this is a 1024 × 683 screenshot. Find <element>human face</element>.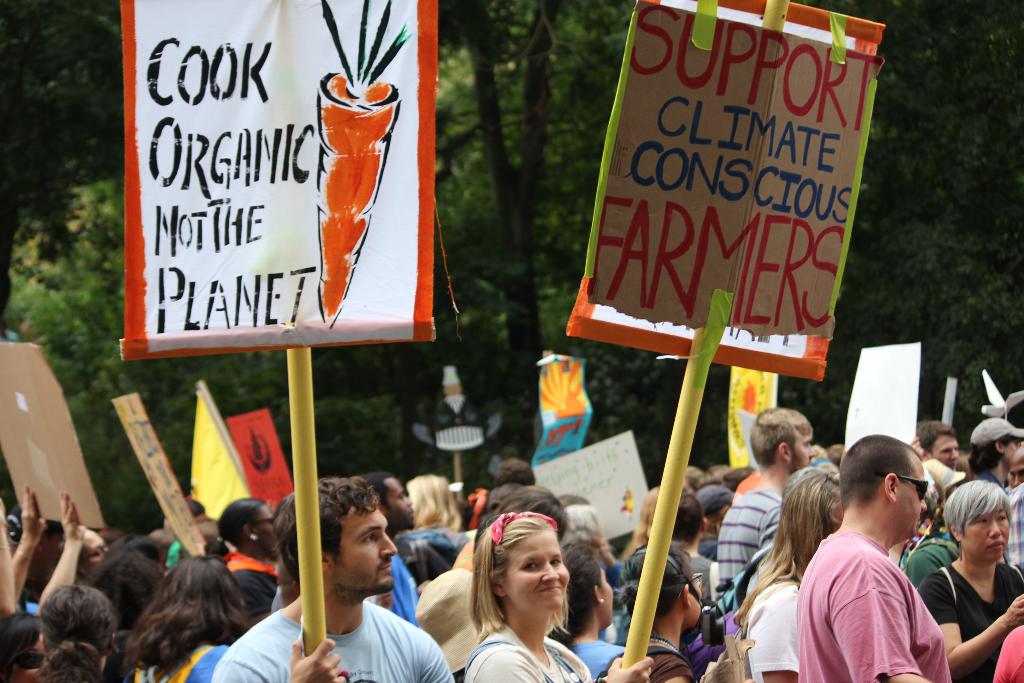
Bounding box: bbox(963, 499, 1014, 557).
